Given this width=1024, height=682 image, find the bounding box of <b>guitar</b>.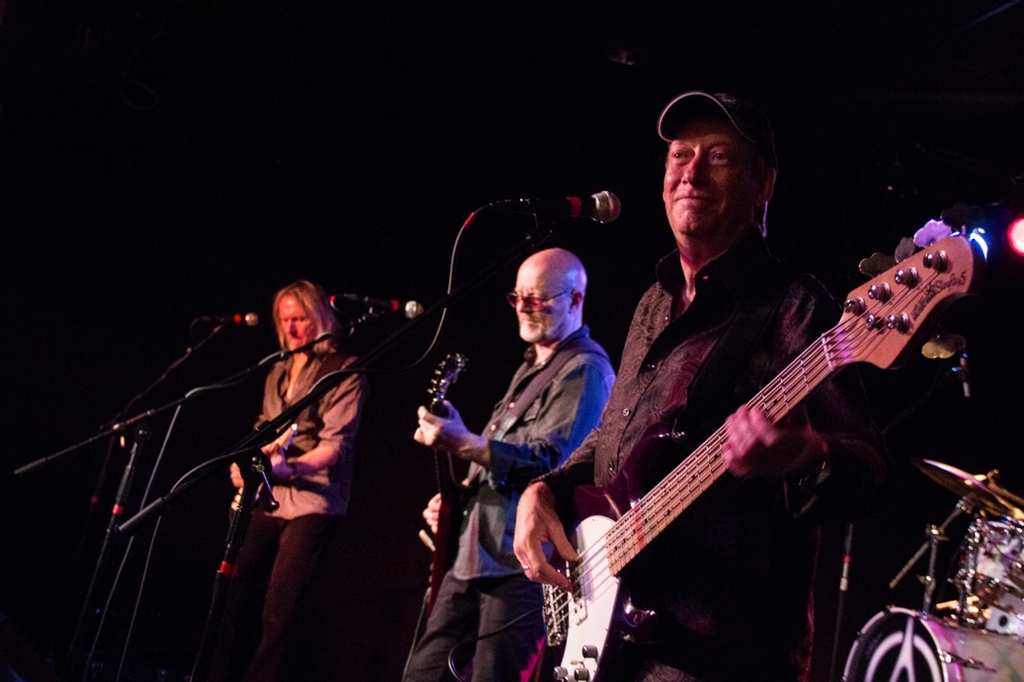
x1=532 y1=215 x2=996 y2=681.
